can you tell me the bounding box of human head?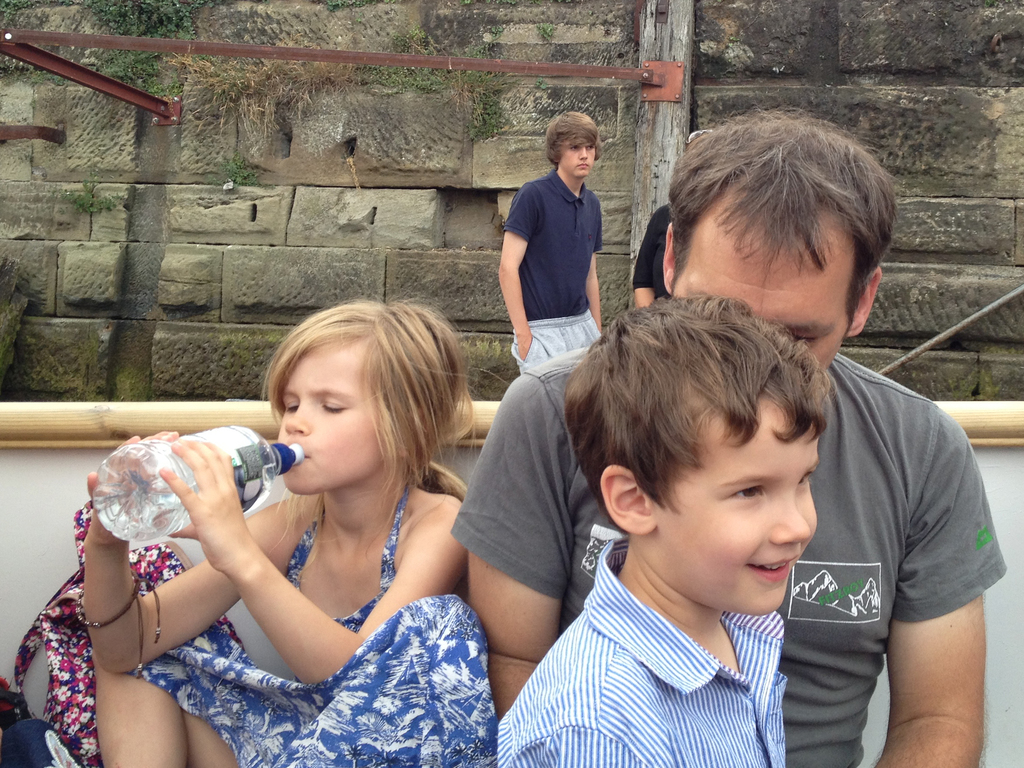
(x1=275, y1=299, x2=449, y2=496).
